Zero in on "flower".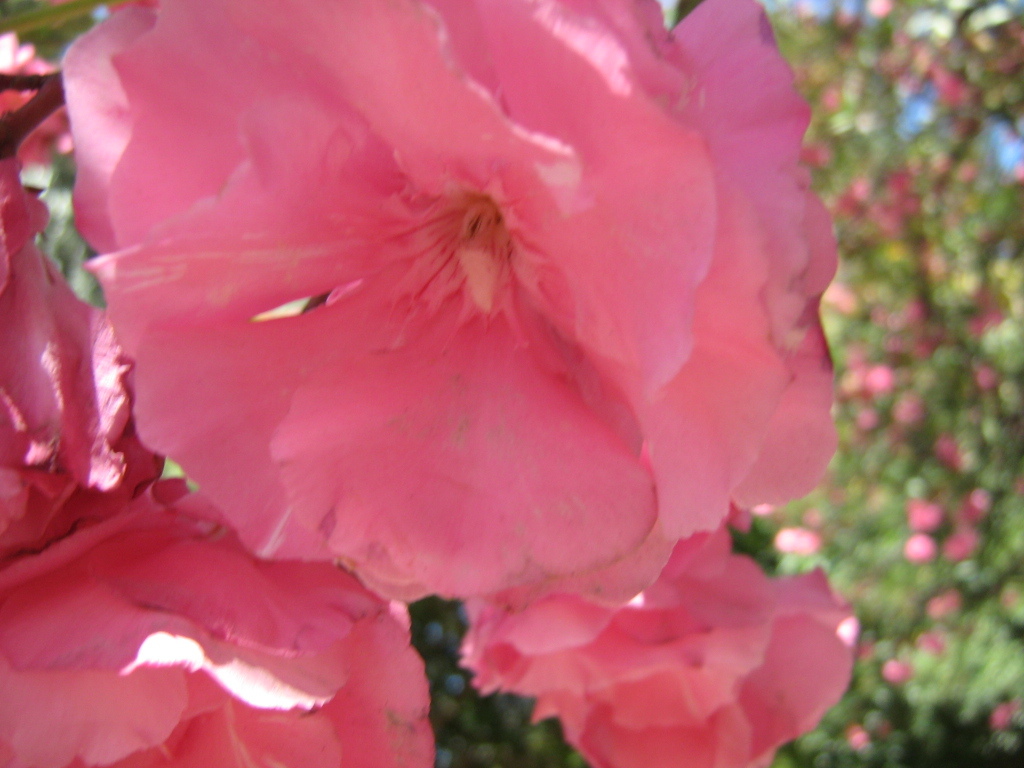
Zeroed in: 0 32 439 767.
